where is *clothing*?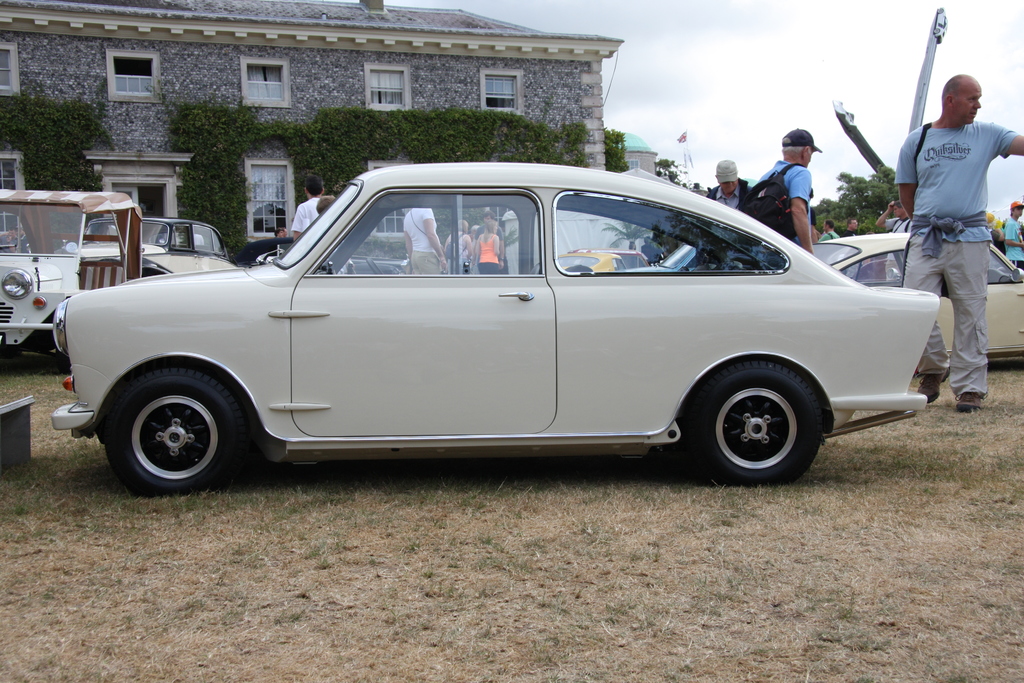
[295, 195, 321, 231].
